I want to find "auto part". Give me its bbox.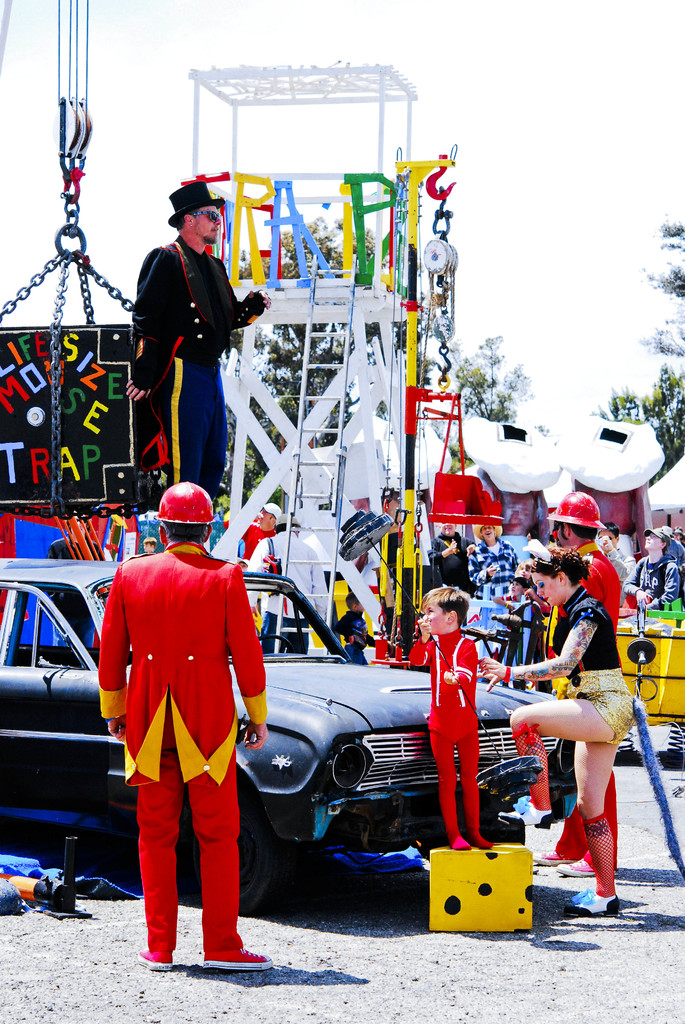
select_region(235, 822, 265, 904).
